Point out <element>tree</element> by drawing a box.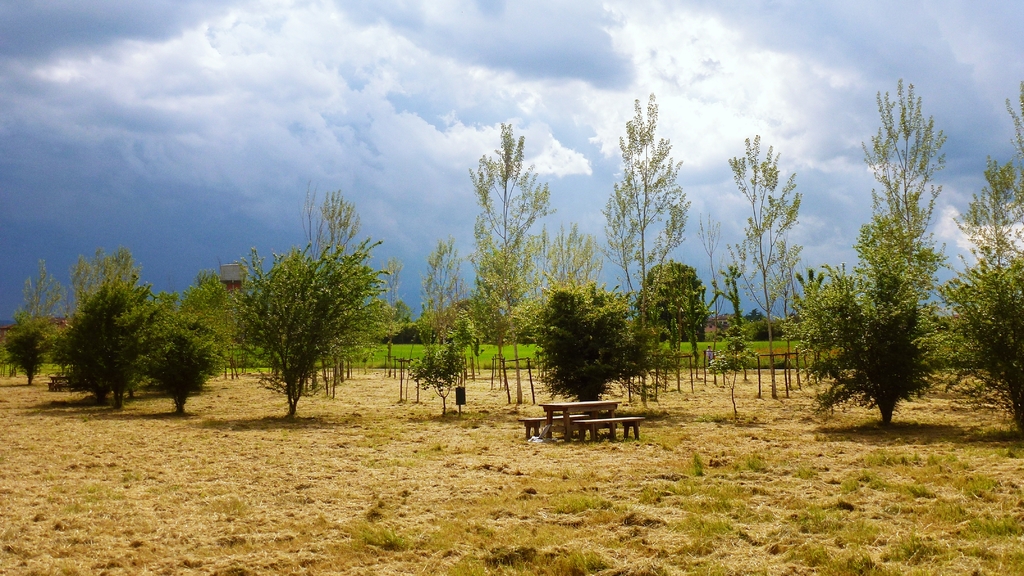
BBox(948, 67, 1023, 264).
